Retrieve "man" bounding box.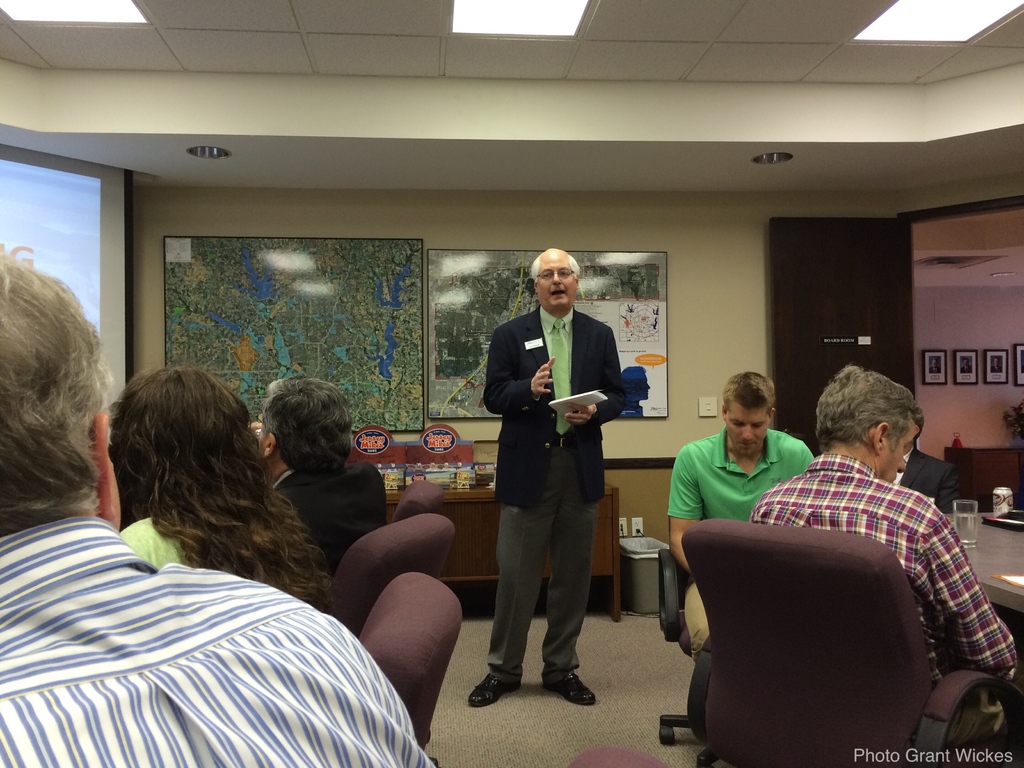
Bounding box: [left=746, top=364, right=1017, bottom=691].
